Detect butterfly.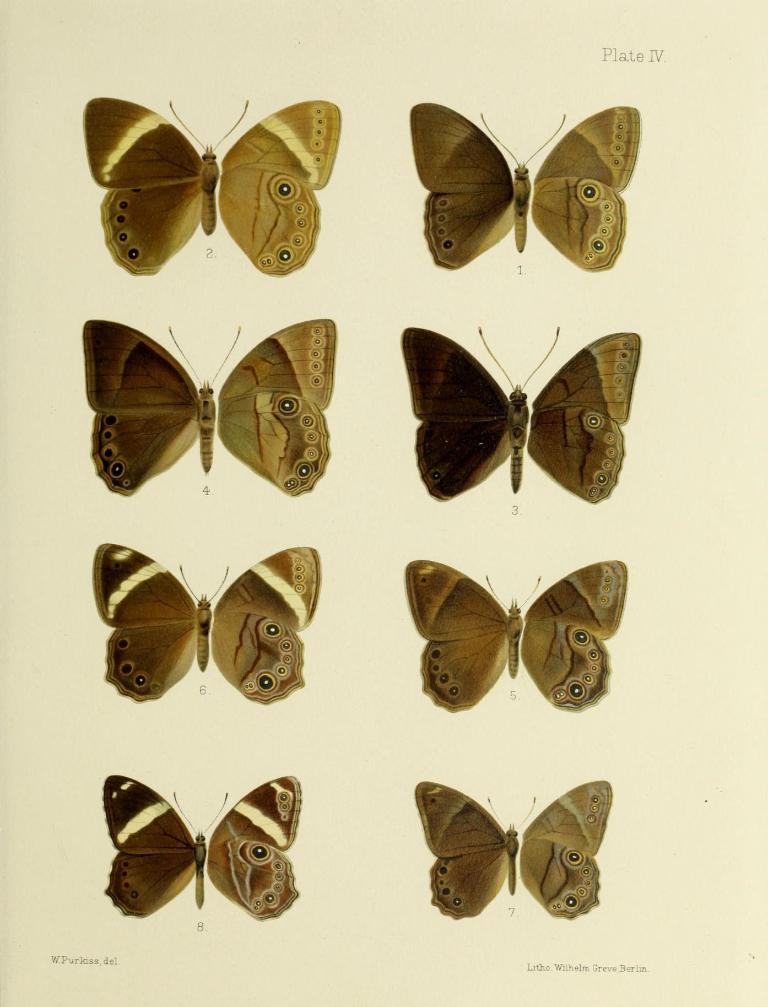
Detected at 79 310 342 503.
